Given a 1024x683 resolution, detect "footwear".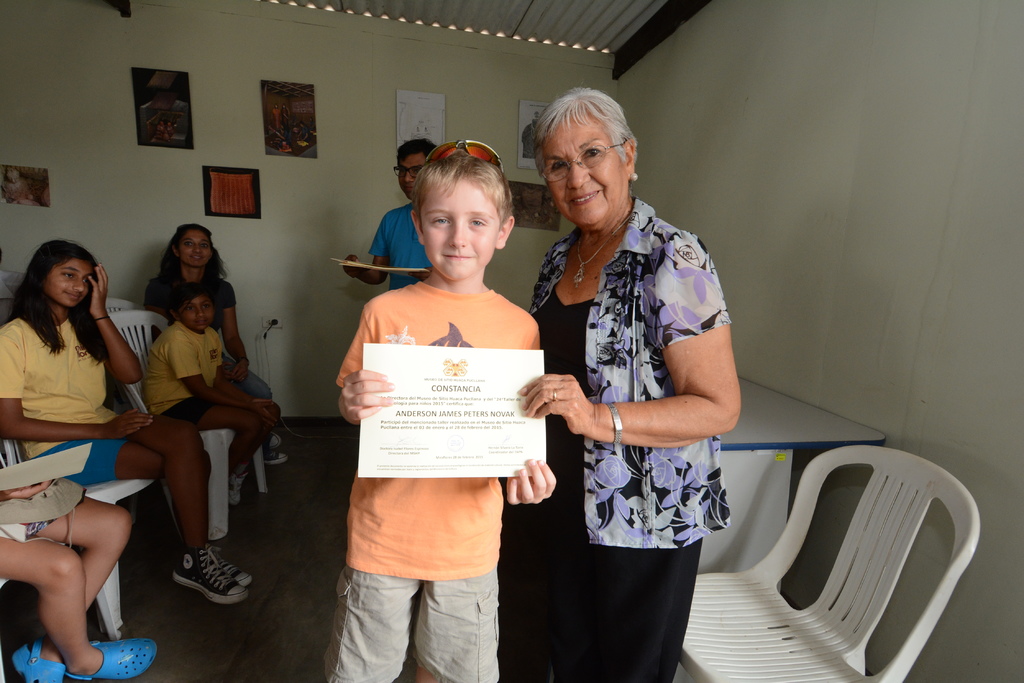
detection(9, 635, 73, 682).
